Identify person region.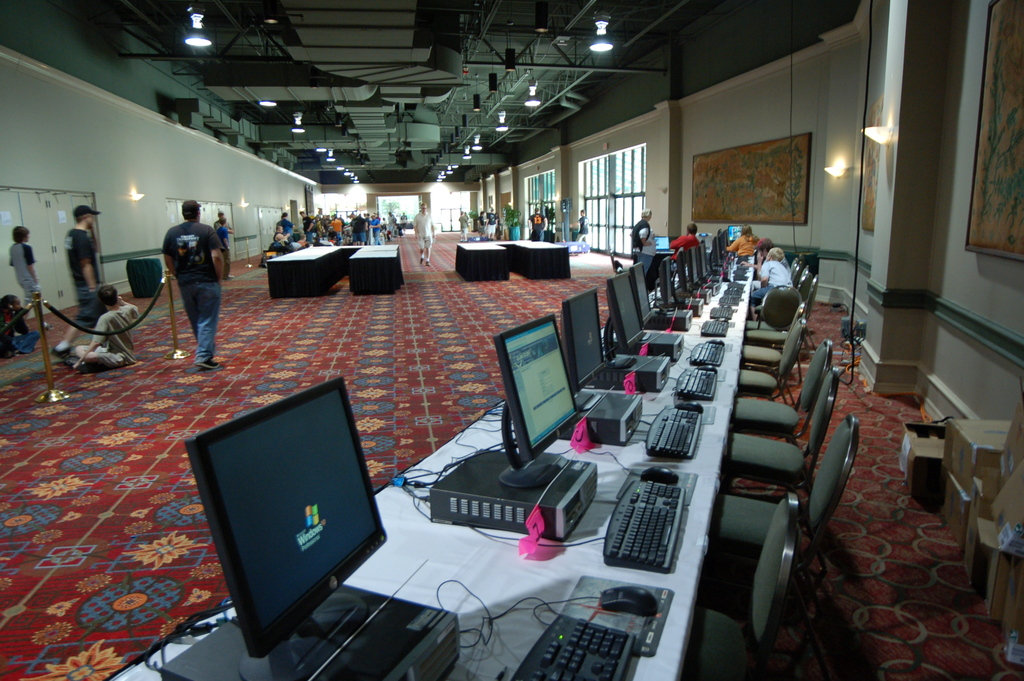
Region: rect(525, 206, 545, 243).
